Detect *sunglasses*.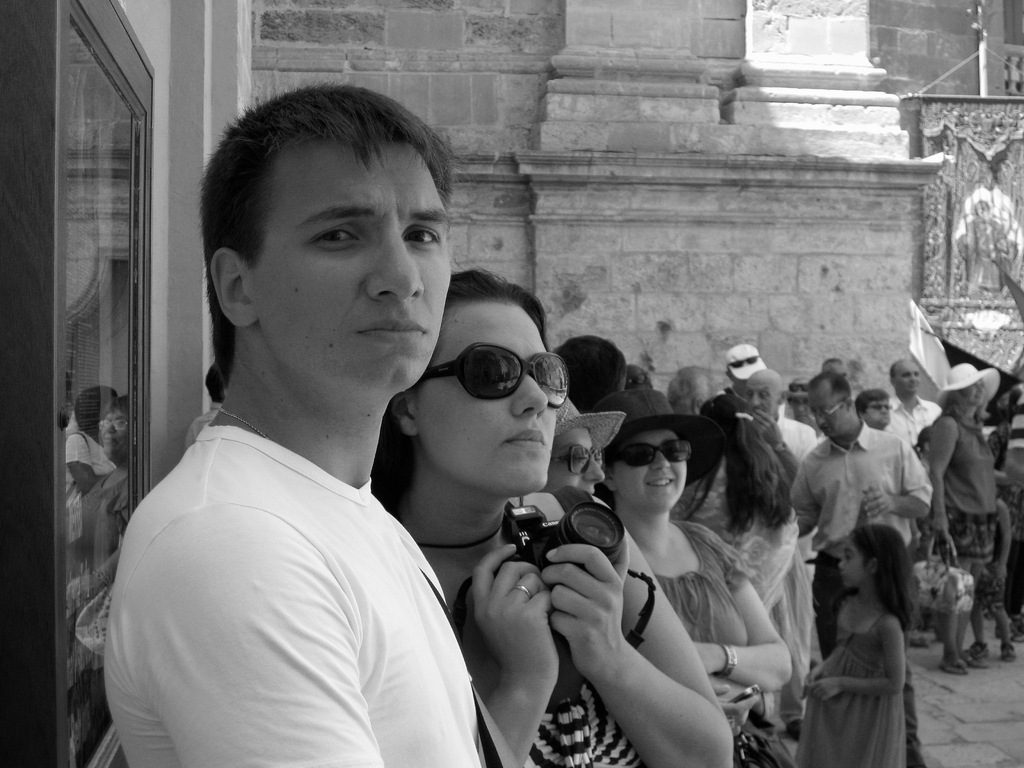
Detected at x1=552 y1=444 x2=605 y2=477.
